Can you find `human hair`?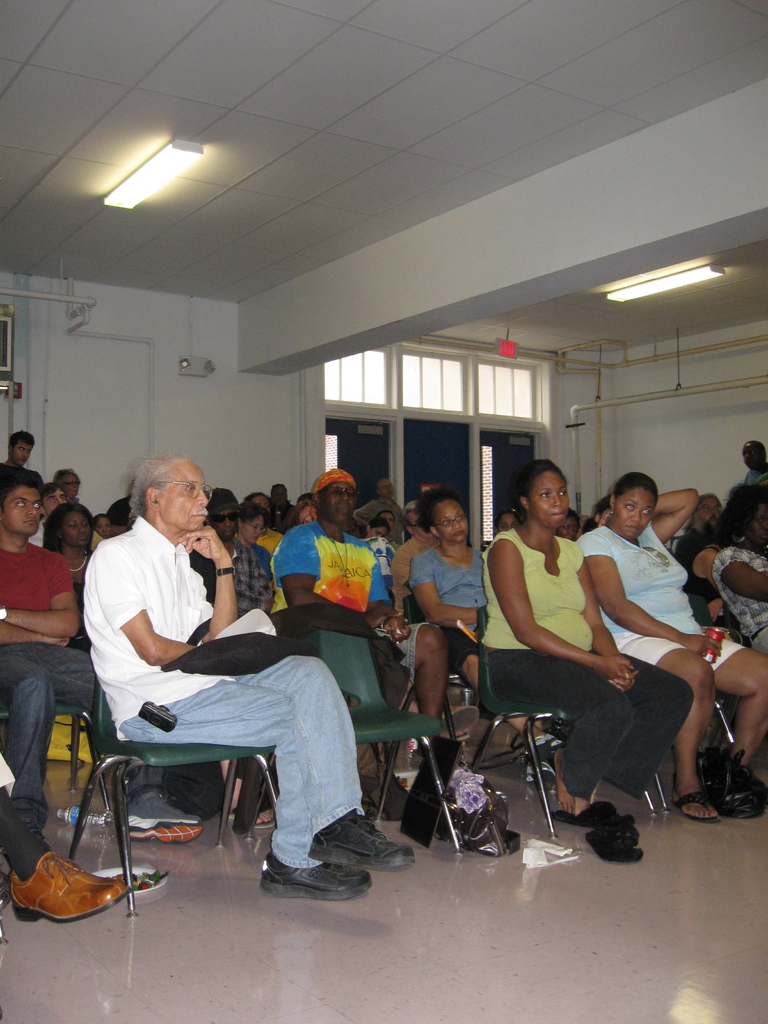
Yes, bounding box: box=[44, 479, 61, 495].
